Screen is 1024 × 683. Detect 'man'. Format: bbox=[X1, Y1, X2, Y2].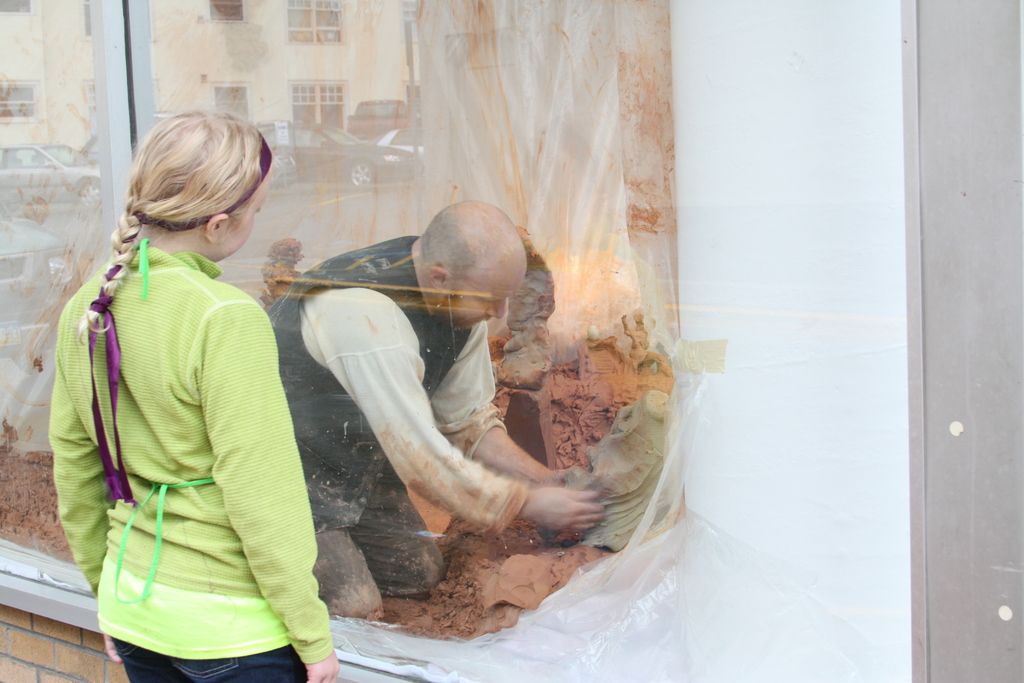
bbox=[264, 198, 606, 620].
